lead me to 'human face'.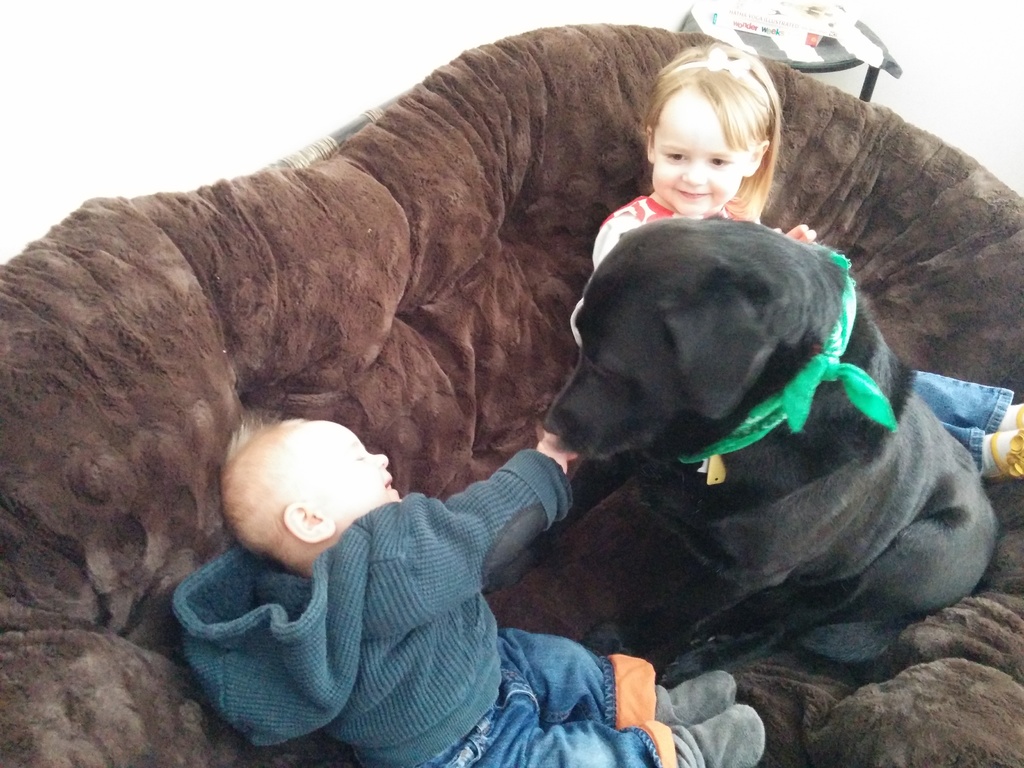
Lead to crop(300, 420, 401, 517).
